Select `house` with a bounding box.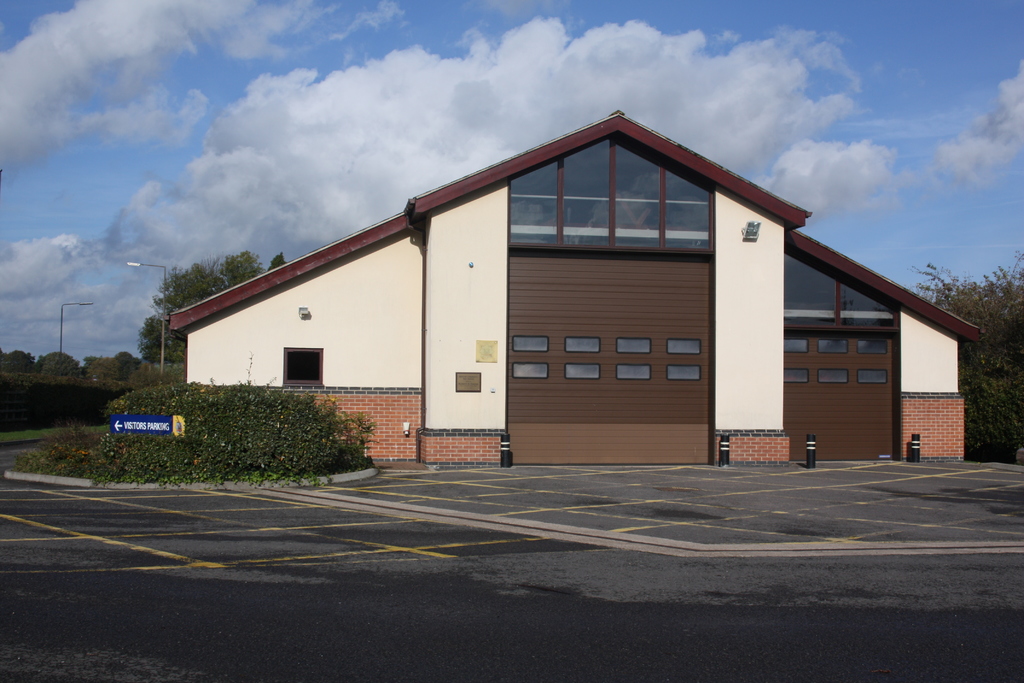
box(163, 114, 990, 464).
